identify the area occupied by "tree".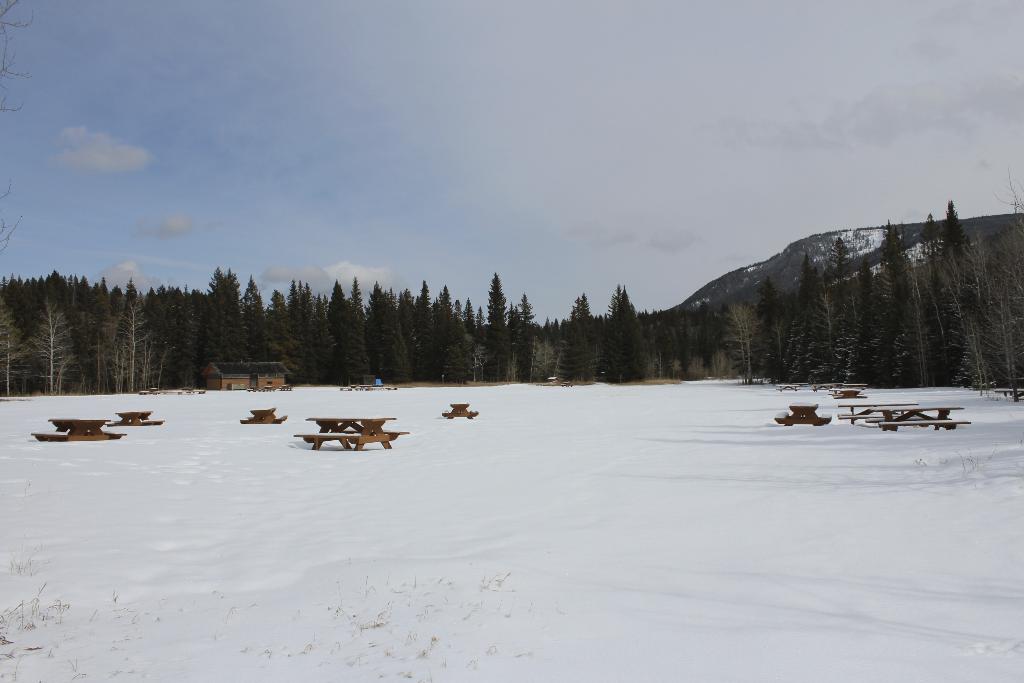
Area: (left=655, top=310, right=683, bottom=359).
